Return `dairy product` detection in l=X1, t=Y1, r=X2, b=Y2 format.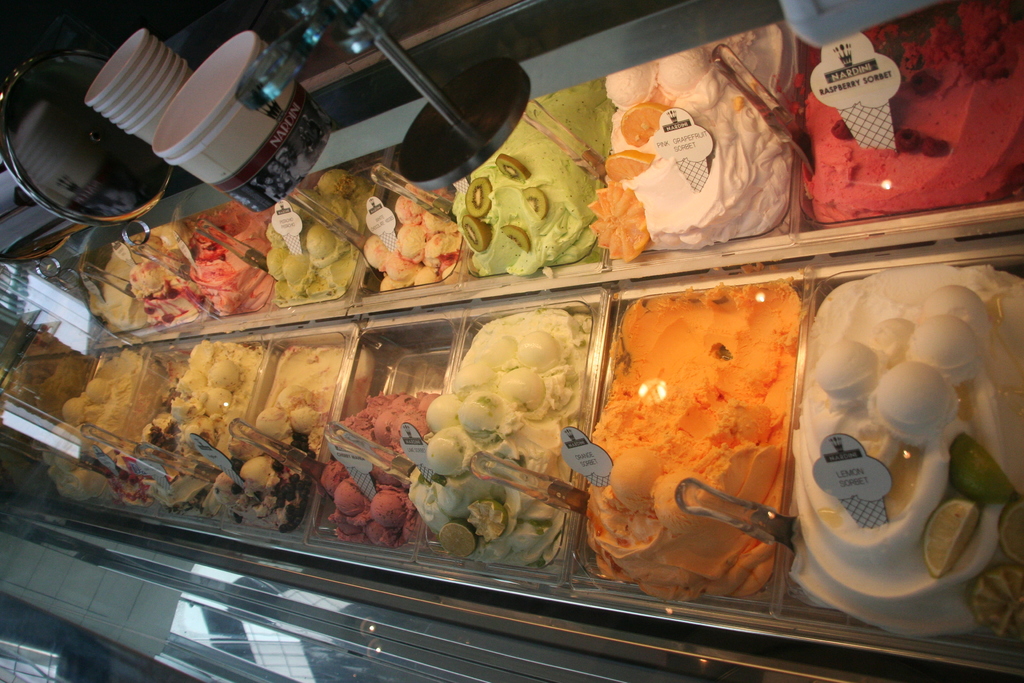
l=448, t=103, r=600, b=276.
